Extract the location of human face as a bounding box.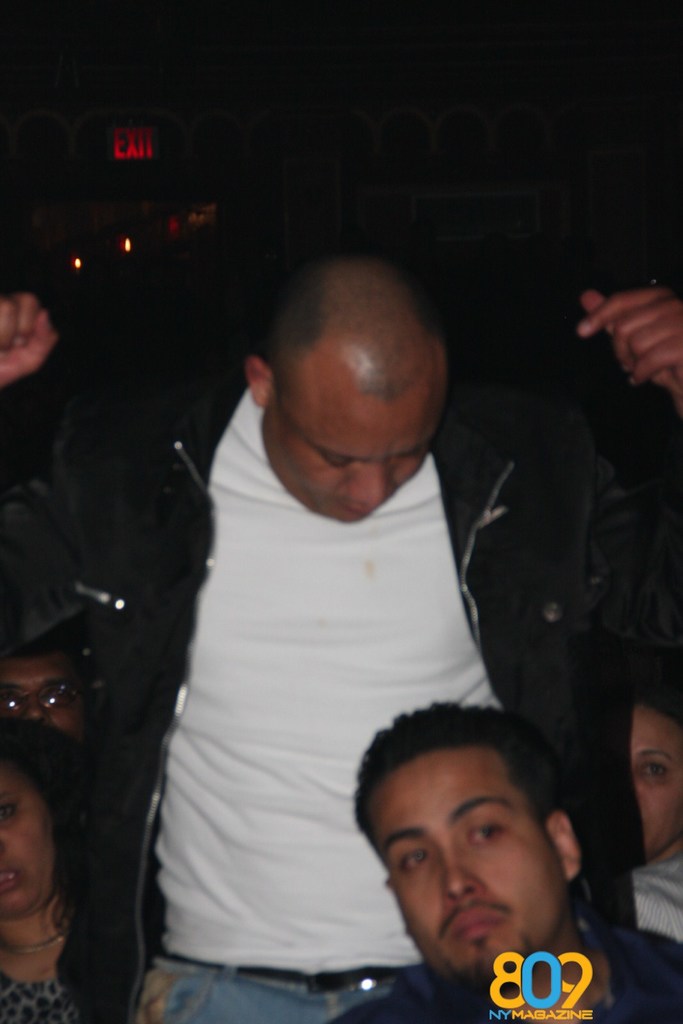
left=629, top=708, right=682, bottom=851.
